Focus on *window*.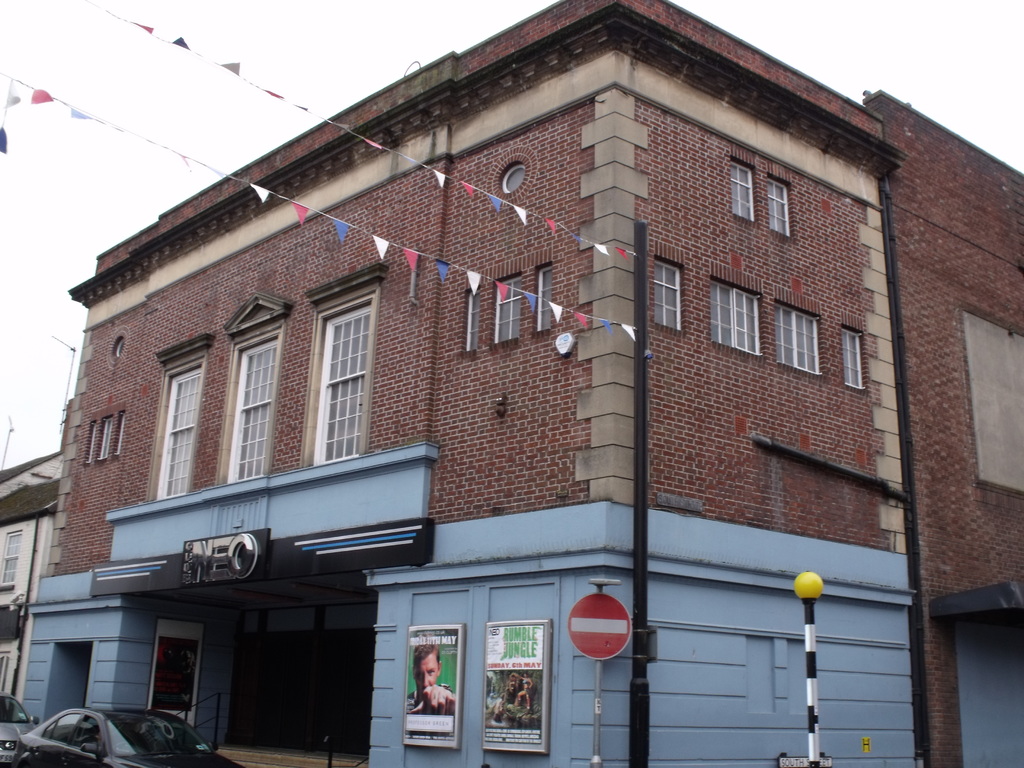
Focused at select_region(652, 260, 687, 333).
